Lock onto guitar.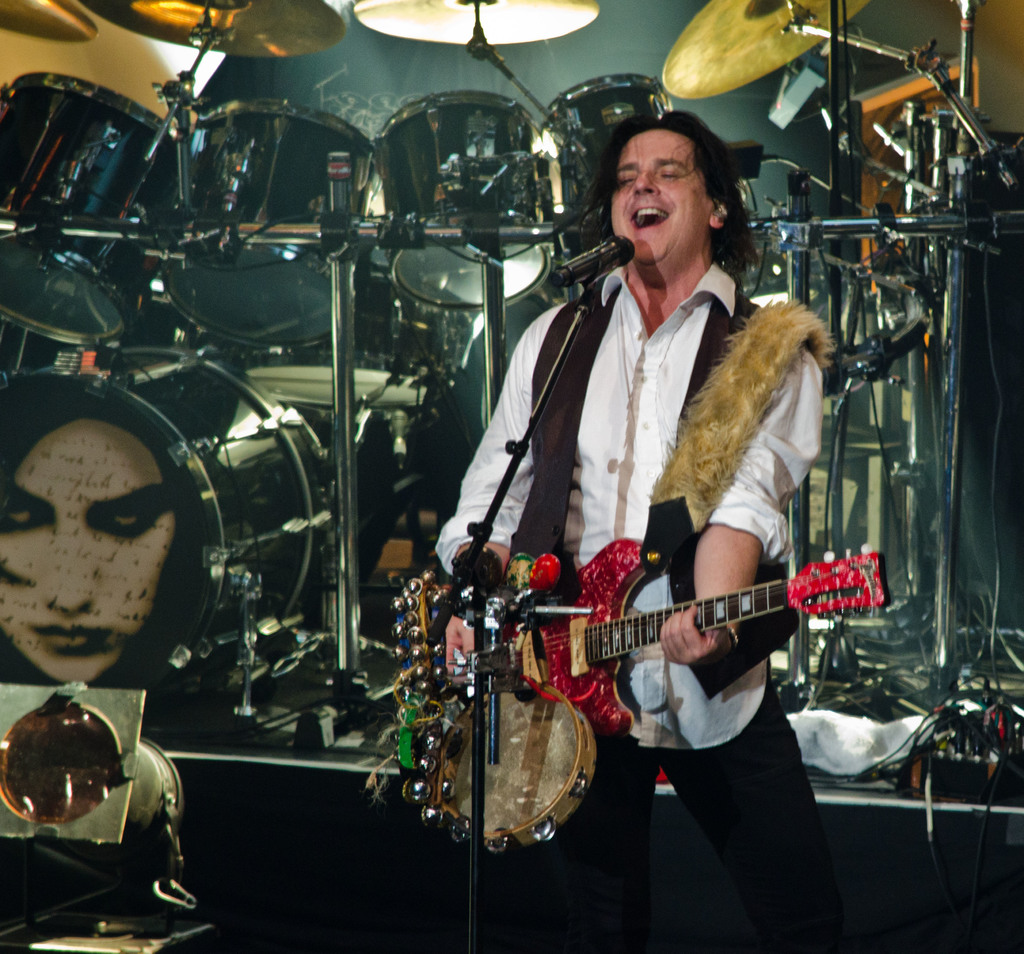
Locked: crop(520, 522, 889, 740).
